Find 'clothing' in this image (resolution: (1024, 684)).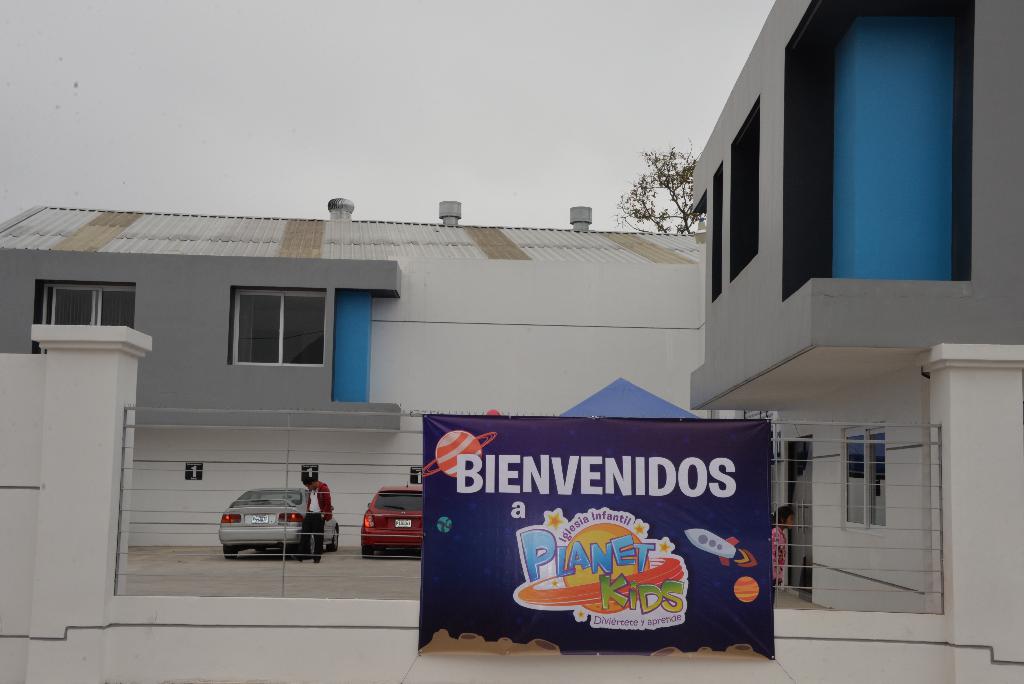
{"left": 297, "top": 484, "right": 337, "bottom": 564}.
